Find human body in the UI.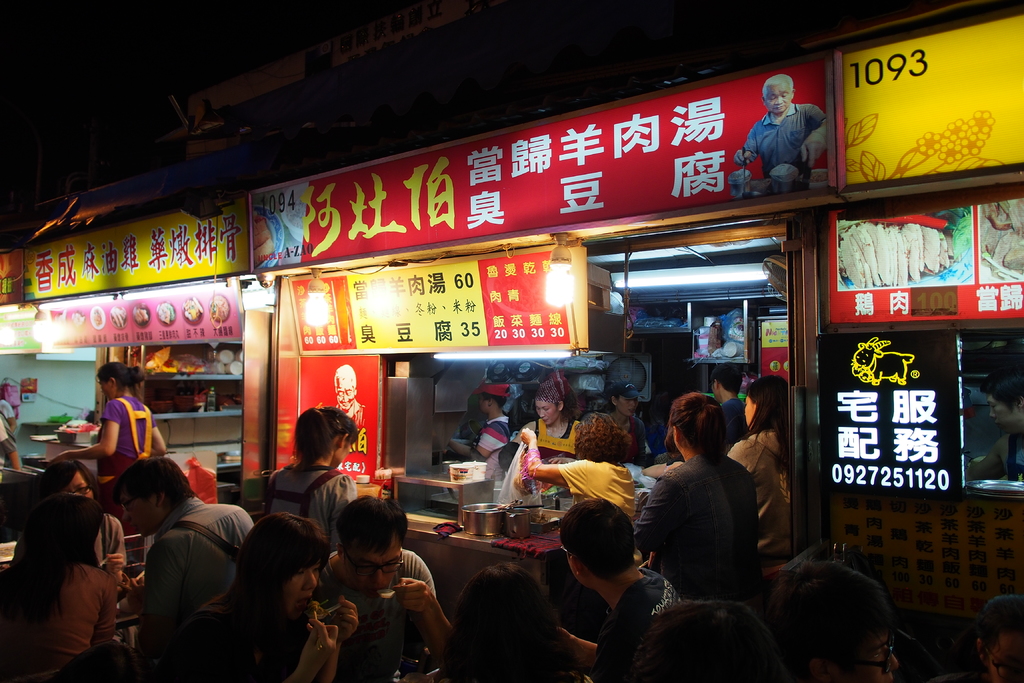
UI element at rect(0, 384, 28, 463).
